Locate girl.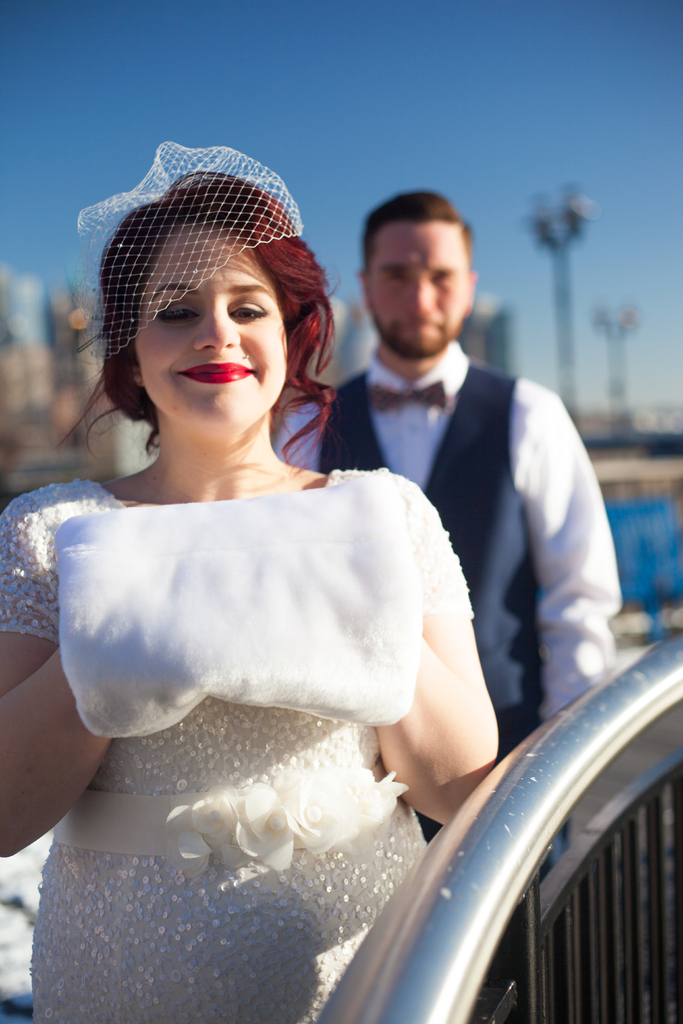
Bounding box: (0,147,575,1023).
